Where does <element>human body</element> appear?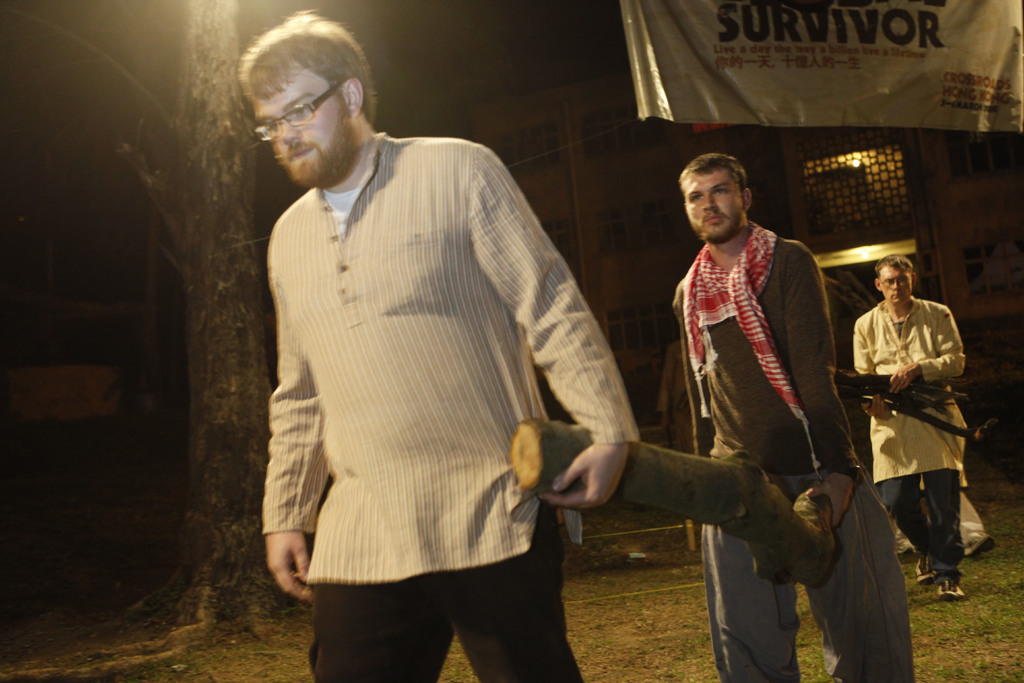
Appears at 271/67/668/682.
